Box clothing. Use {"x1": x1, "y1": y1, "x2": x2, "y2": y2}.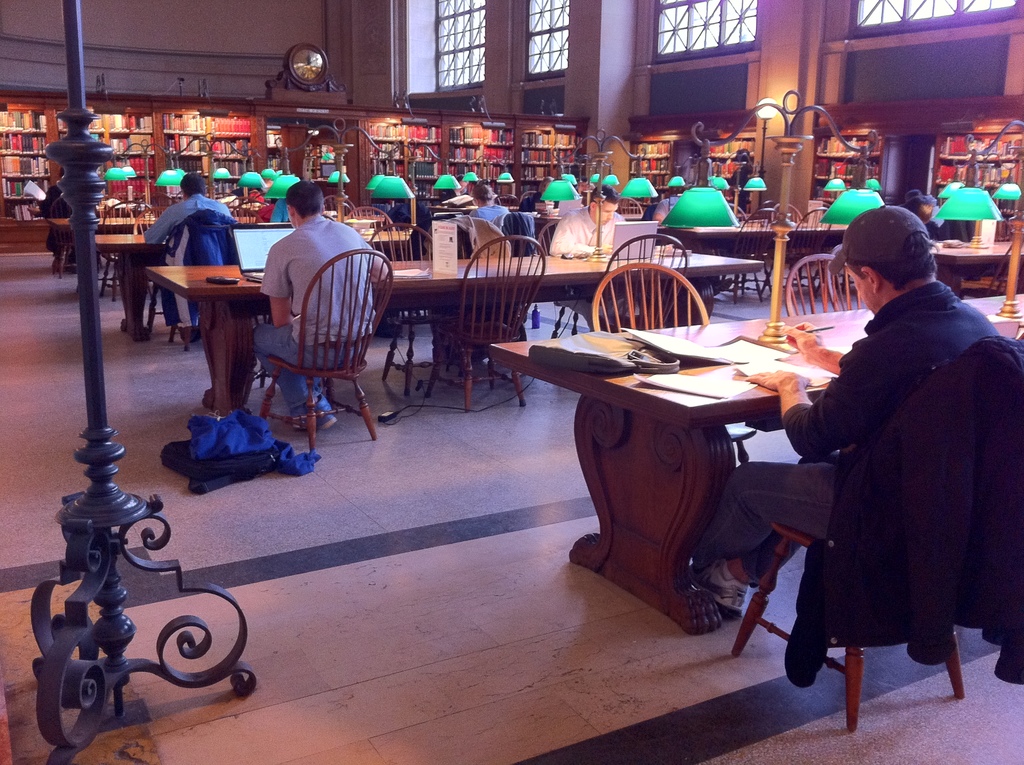
{"x1": 928, "y1": 207, "x2": 956, "y2": 241}.
